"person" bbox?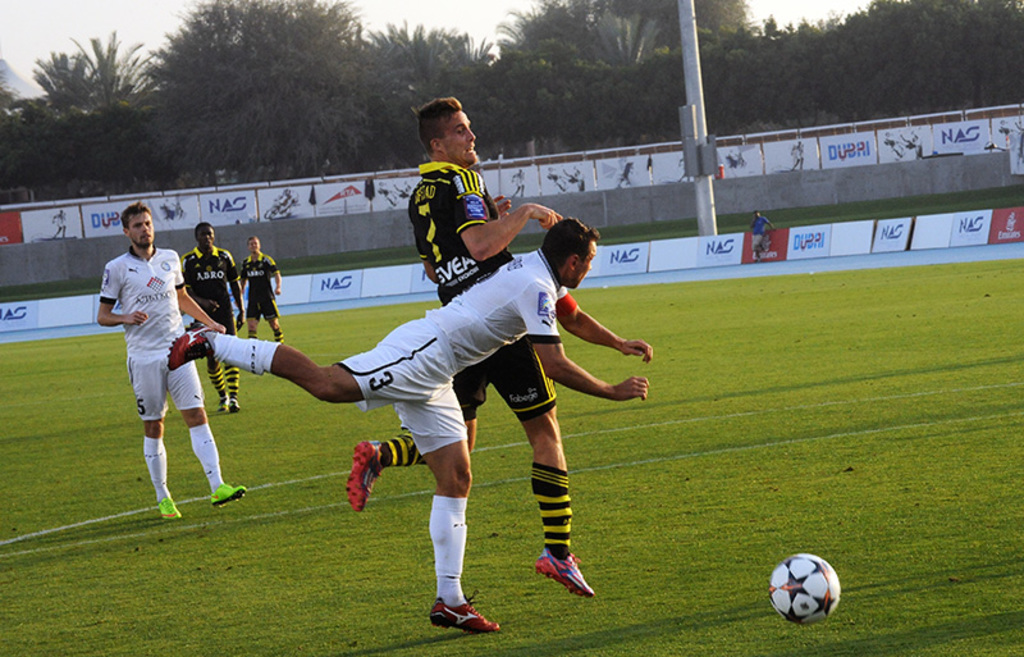
select_region(275, 187, 305, 210)
